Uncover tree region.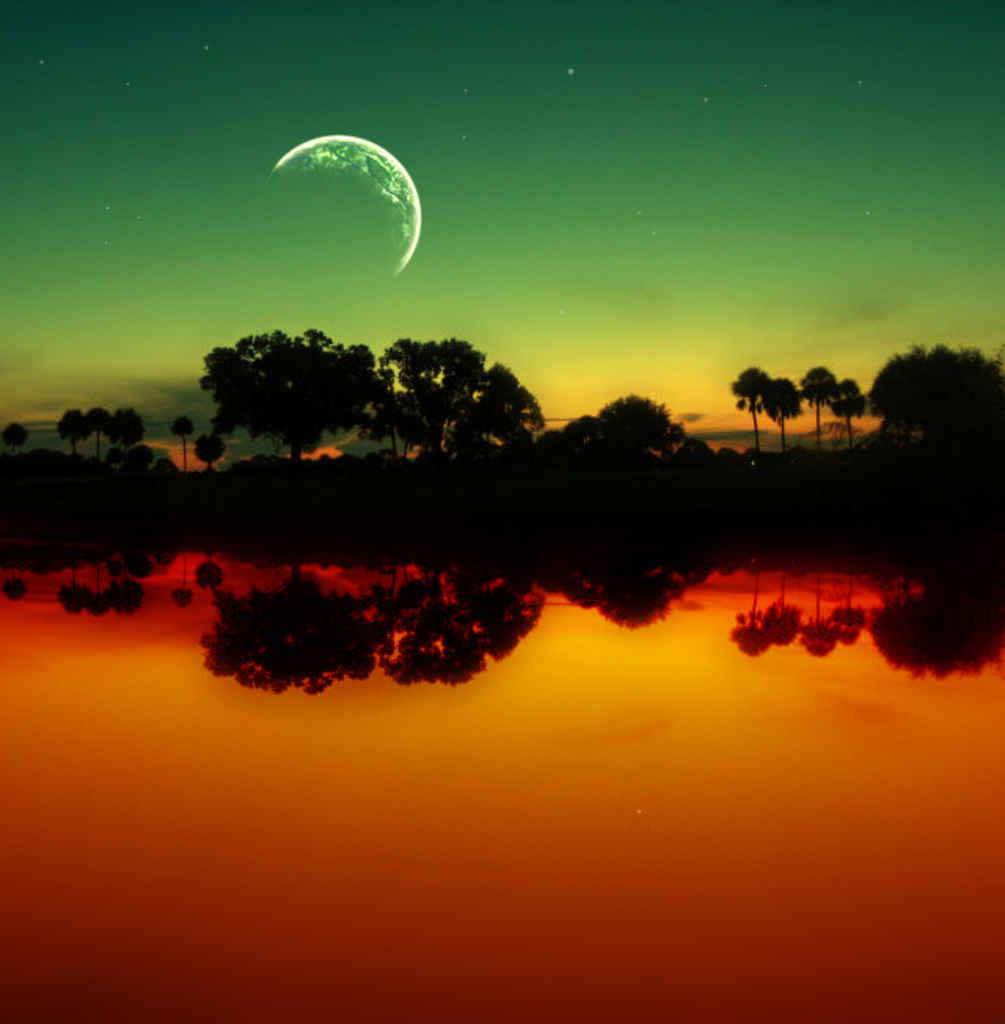
Uncovered: {"x1": 754, "y1": 371, "x2": 804, "y2": 455}.
